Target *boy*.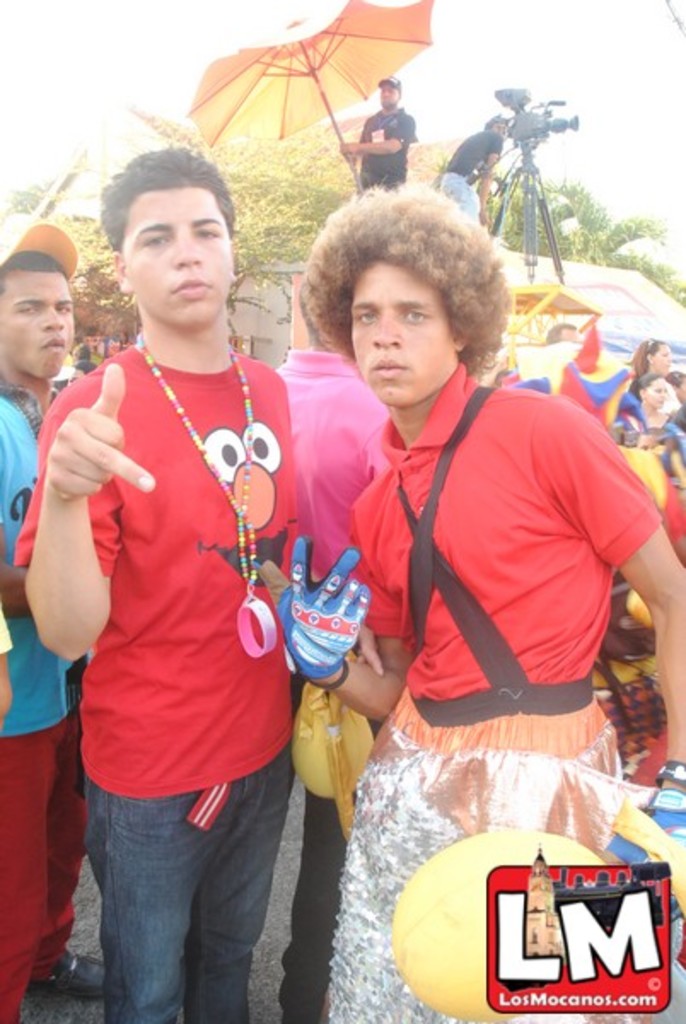
Target region: [256, 169, 681, 1015].
